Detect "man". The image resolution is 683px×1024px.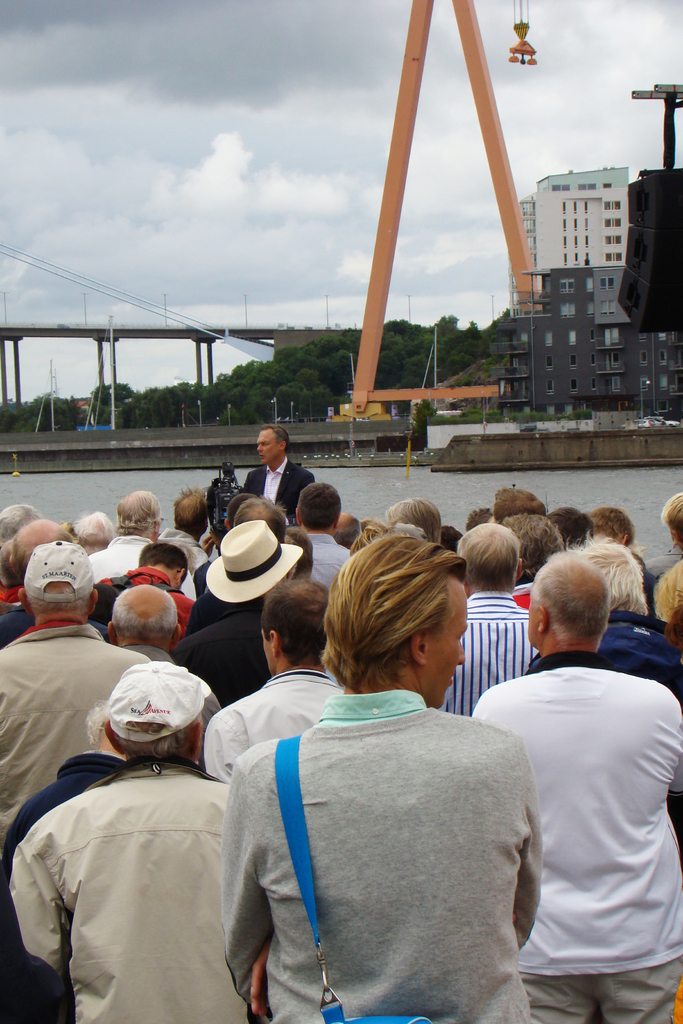
rect(473, 514, 679, 1016).
